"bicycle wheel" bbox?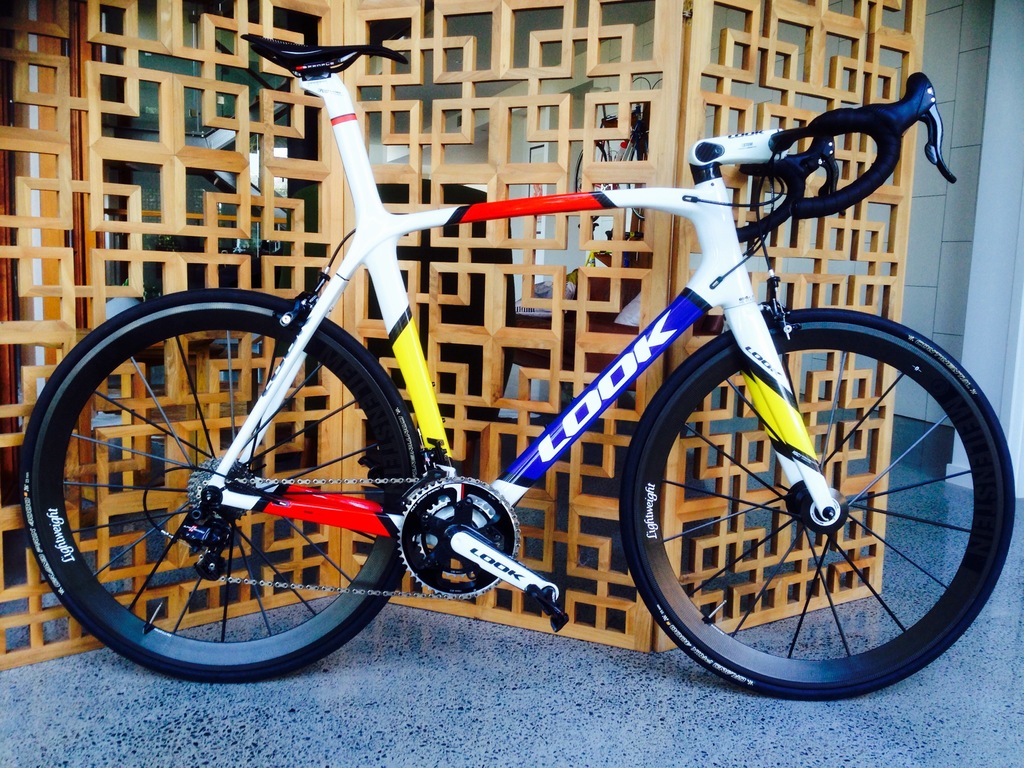
<bbox>618, 306, 1016, 699</bbox>
